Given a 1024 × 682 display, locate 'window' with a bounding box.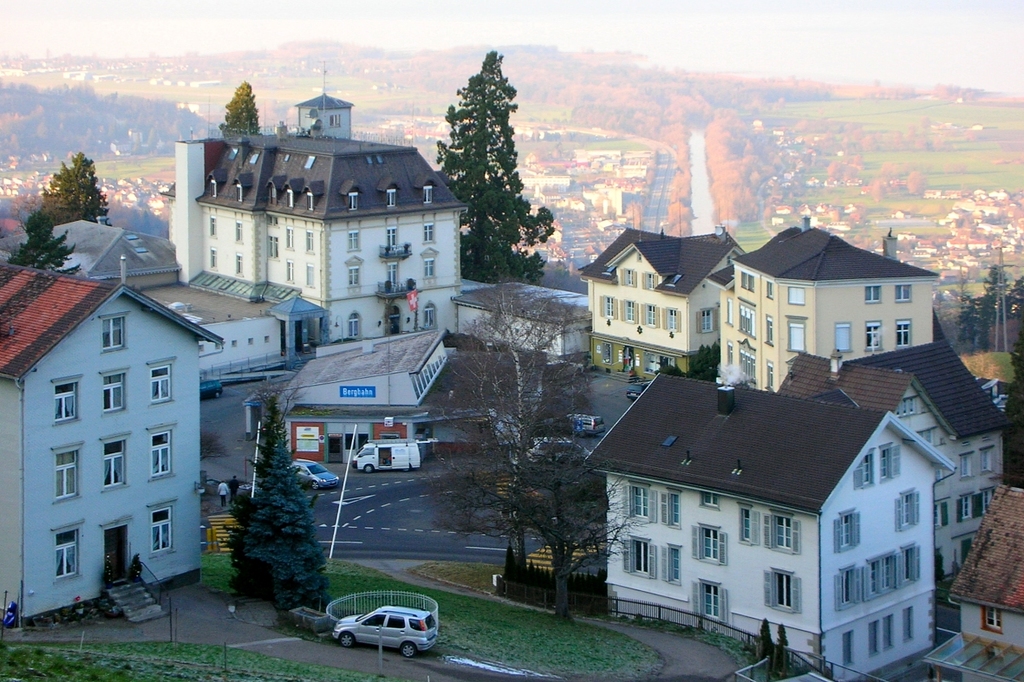
Located: bbox(739, 269, 755, 291).
